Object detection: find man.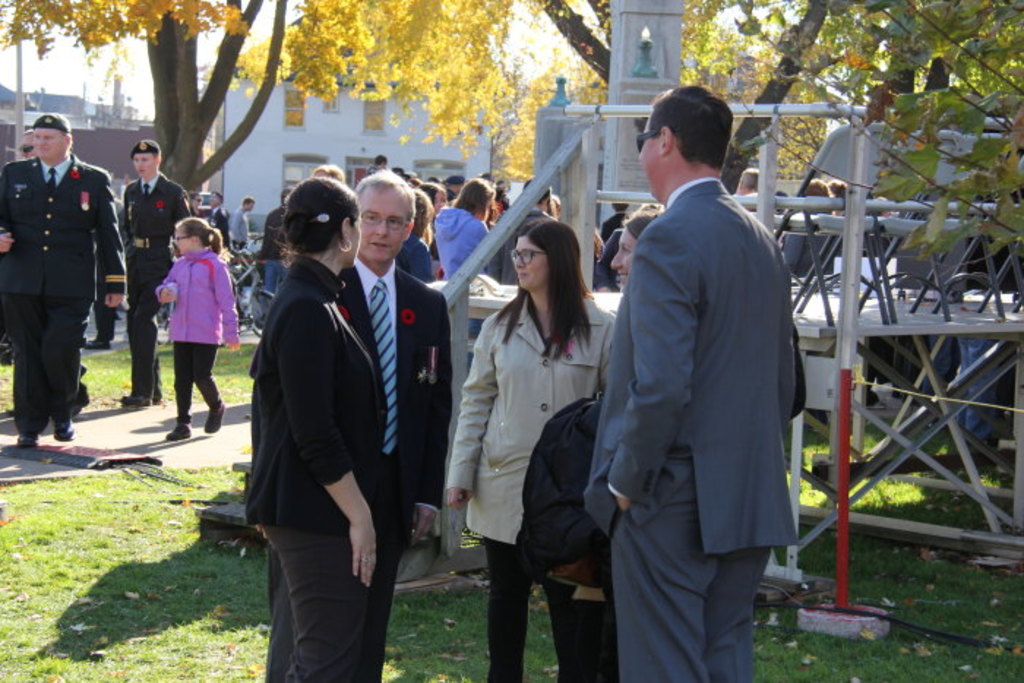
[x1=0, y1=114, x2=124, y2=445].
